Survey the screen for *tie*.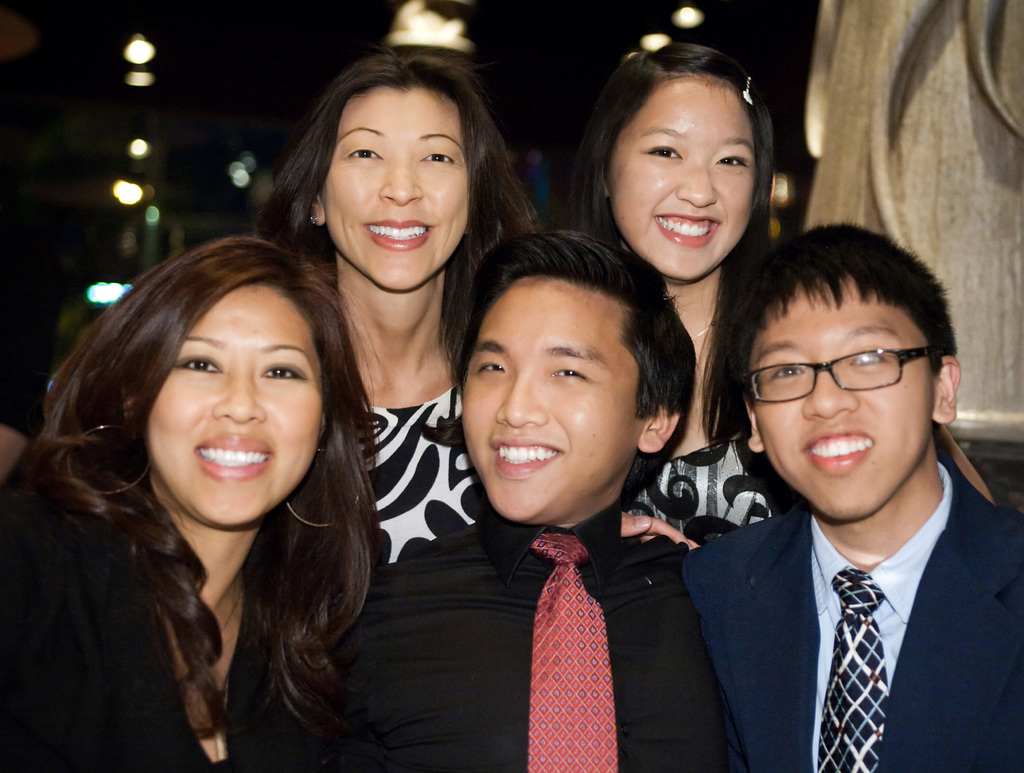
Survey found: (816,566,888,772).
